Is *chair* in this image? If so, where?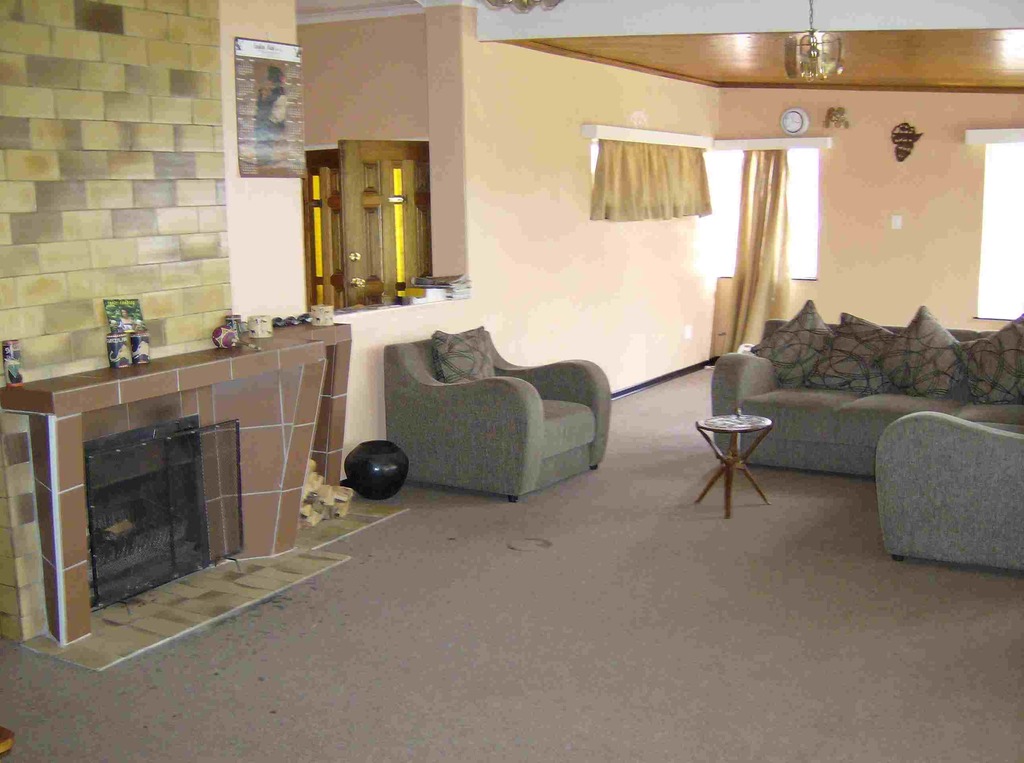
Yes, at <bbox>384, 317, 612, 505</bbox>.
